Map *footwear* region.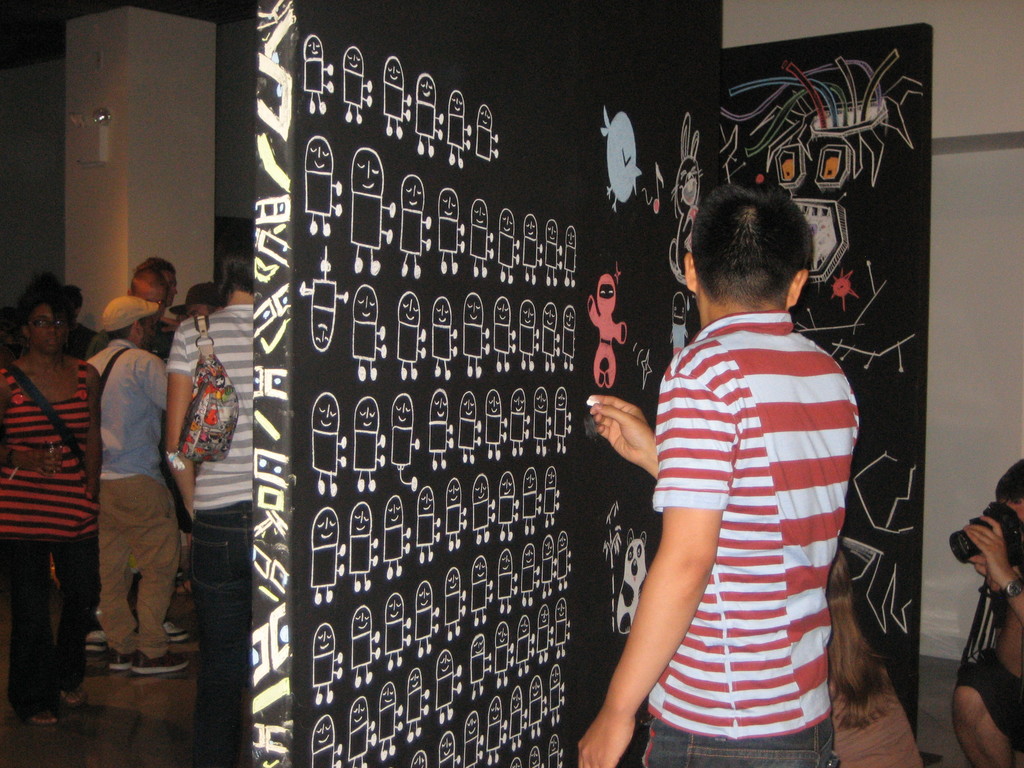
Mapped to crop(80, 624, 112, 653).
